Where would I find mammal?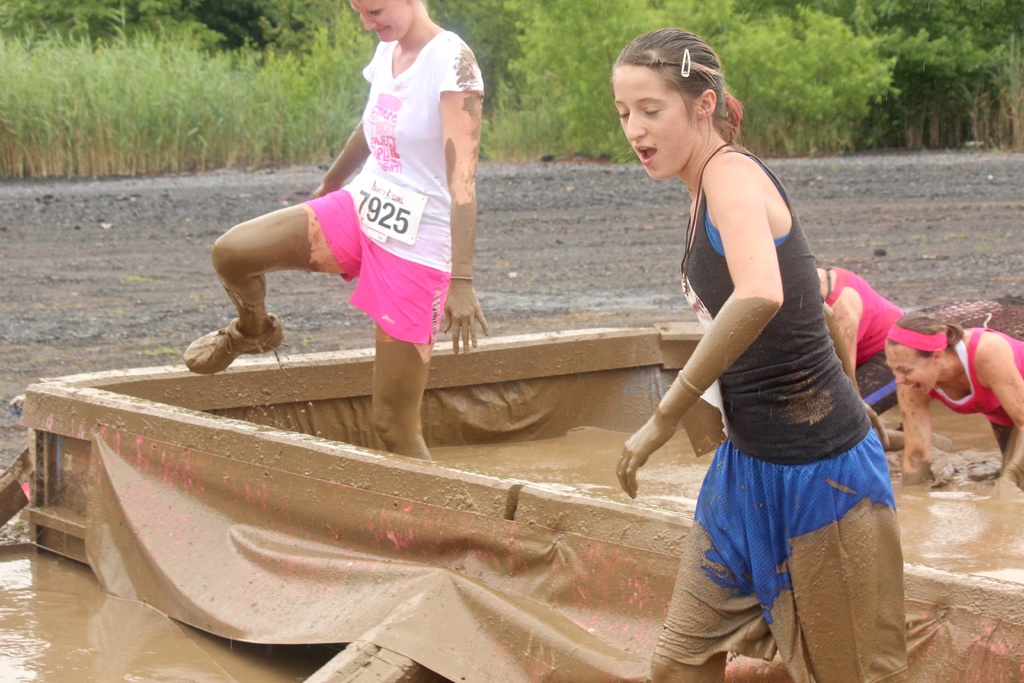
At x1=884 y1=304 x2=1023 y2=499.
